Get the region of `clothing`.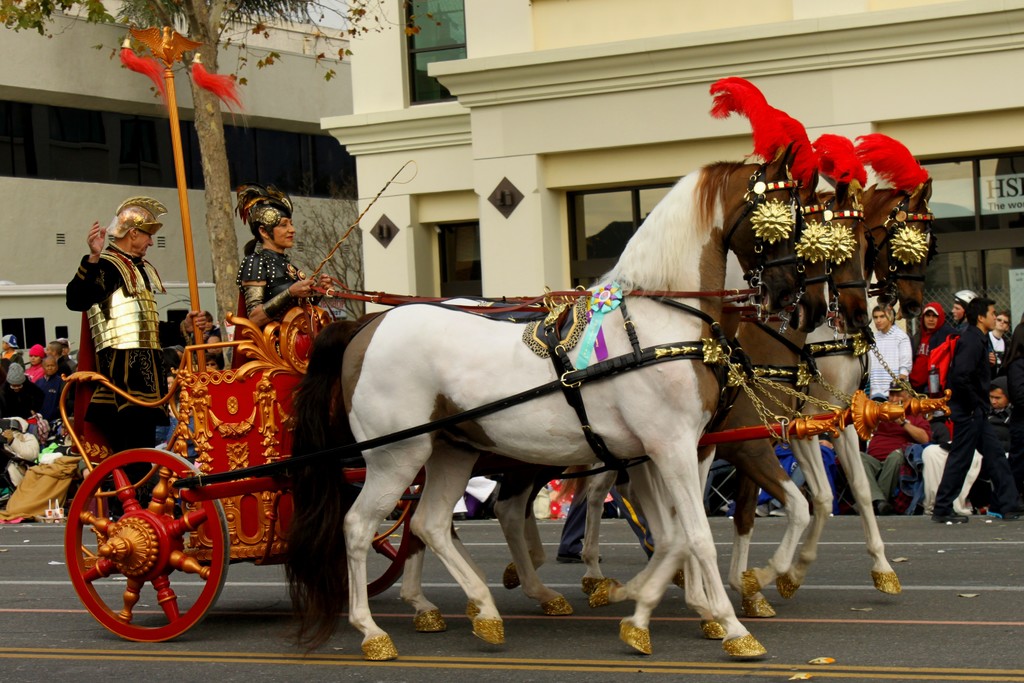
(left=547, top=473, right=575, bottom=525).
